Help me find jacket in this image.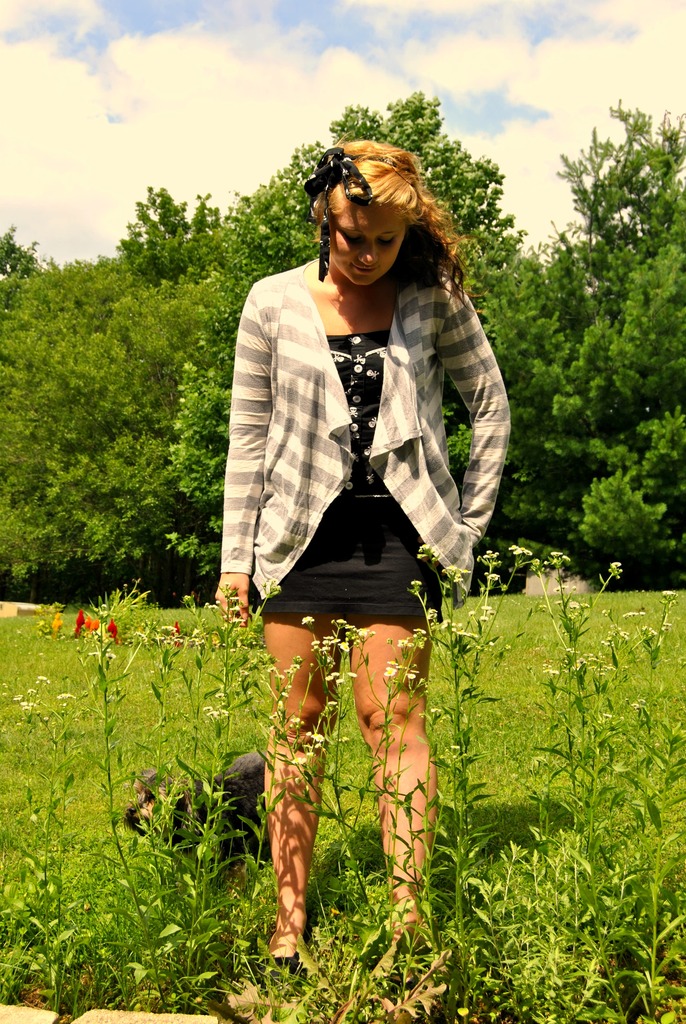
Found it: <bbox>214, 260, 493, 539</bbox>.
